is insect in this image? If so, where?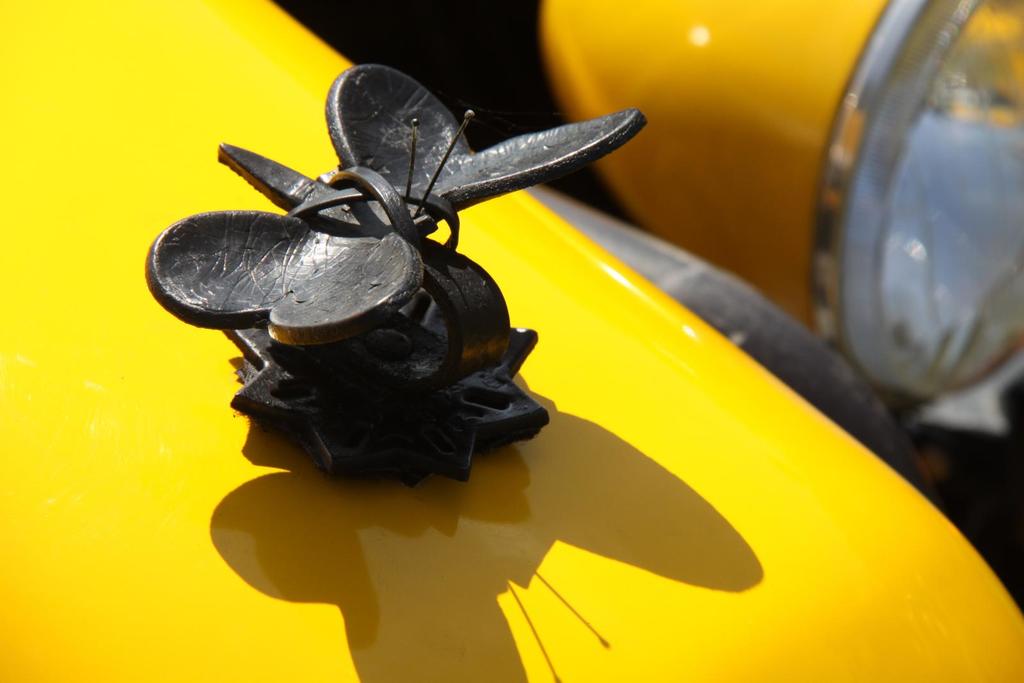
Yes, at BBox(136, 57, 655, 347).
